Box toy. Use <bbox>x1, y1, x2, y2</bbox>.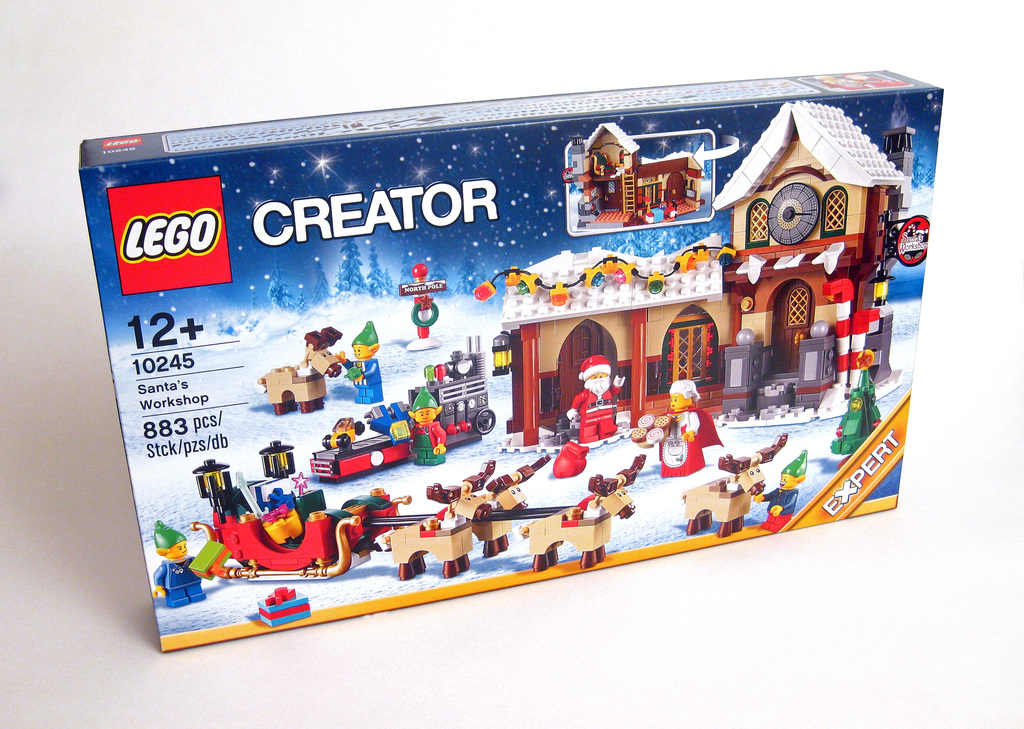
<bbox>311, 334, 496, 484</bbox>.
